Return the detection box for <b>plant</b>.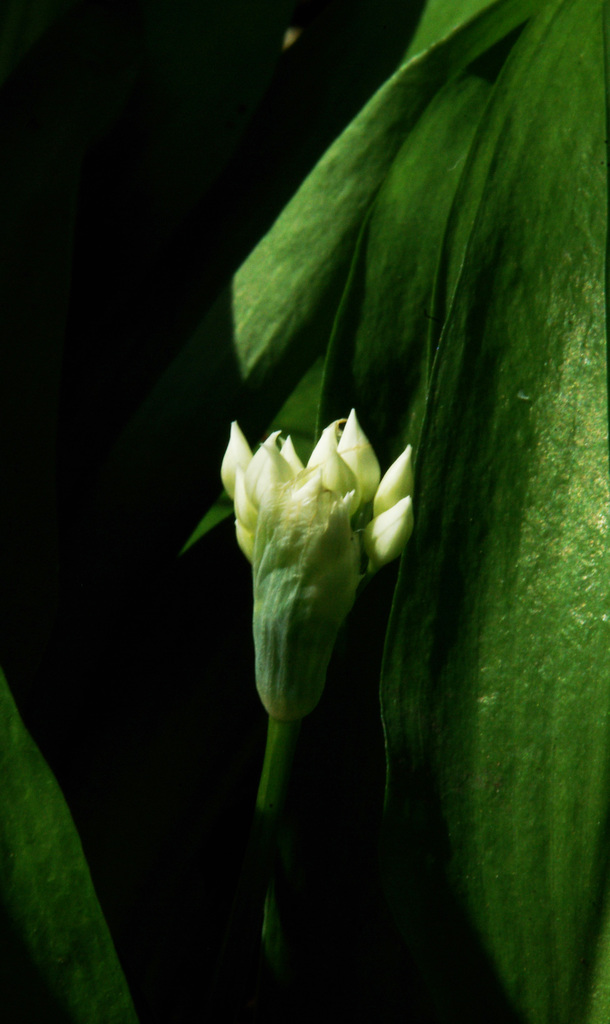
(left=0, top=676, right=136, bottom=1023).
